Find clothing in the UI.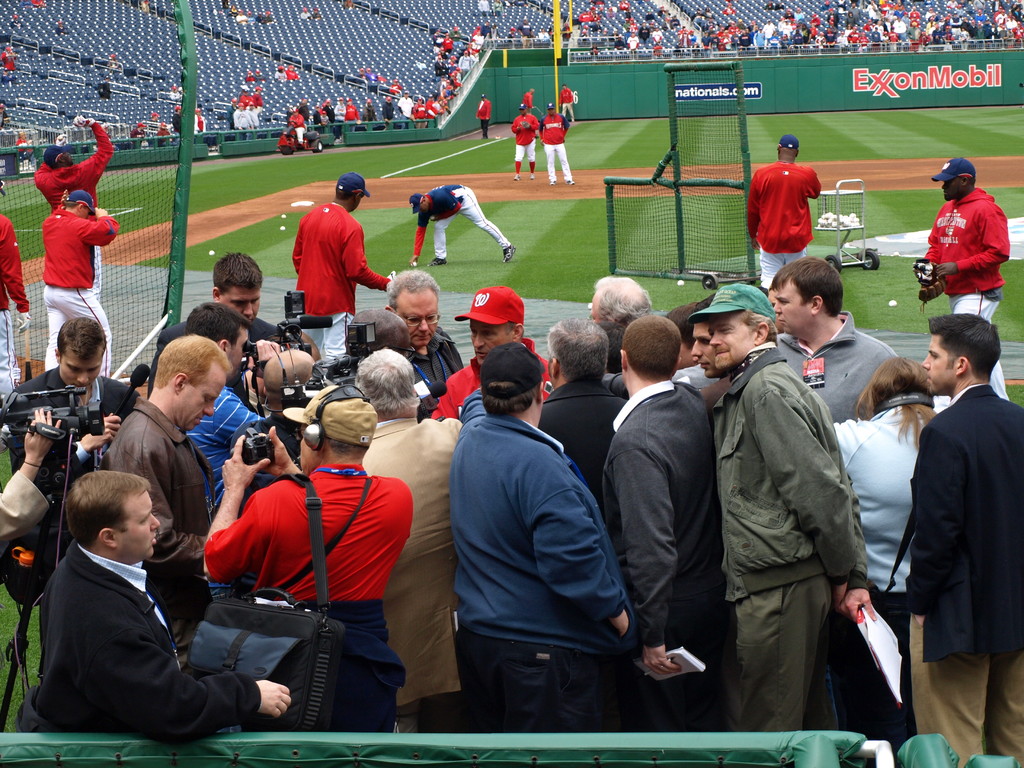
UI element at (287,114,305,140).
